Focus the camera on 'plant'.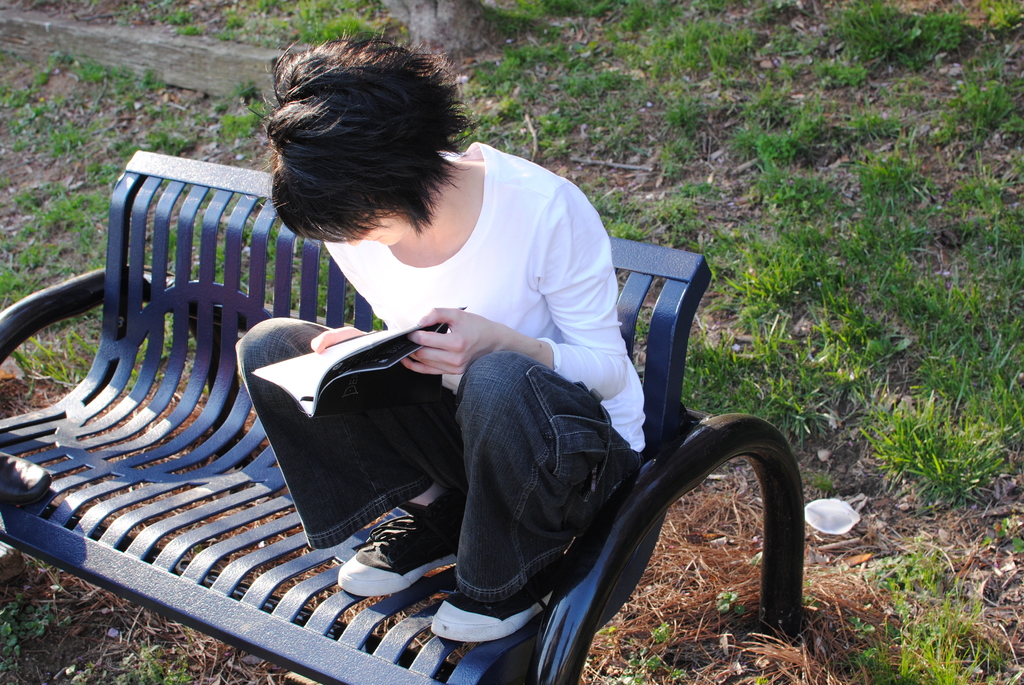
Focus region: {"left": 985, "top": 0, "right": 1023, "bottom": 33}.
